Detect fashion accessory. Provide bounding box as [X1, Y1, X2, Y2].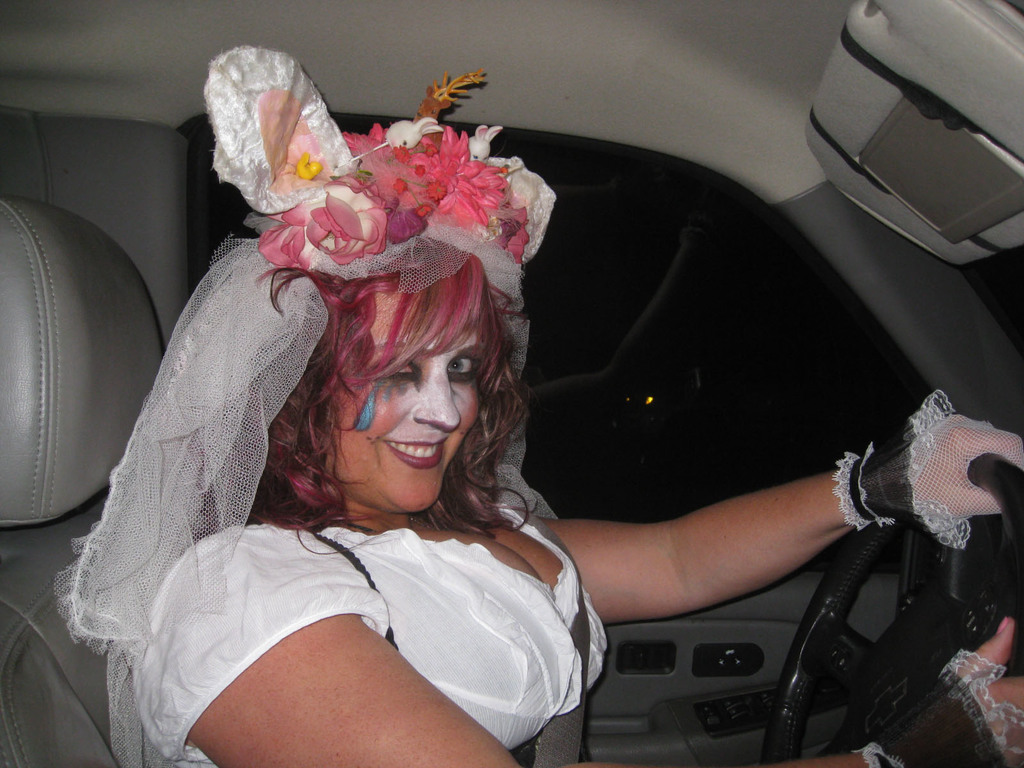
[60, 42, 561, 767].
